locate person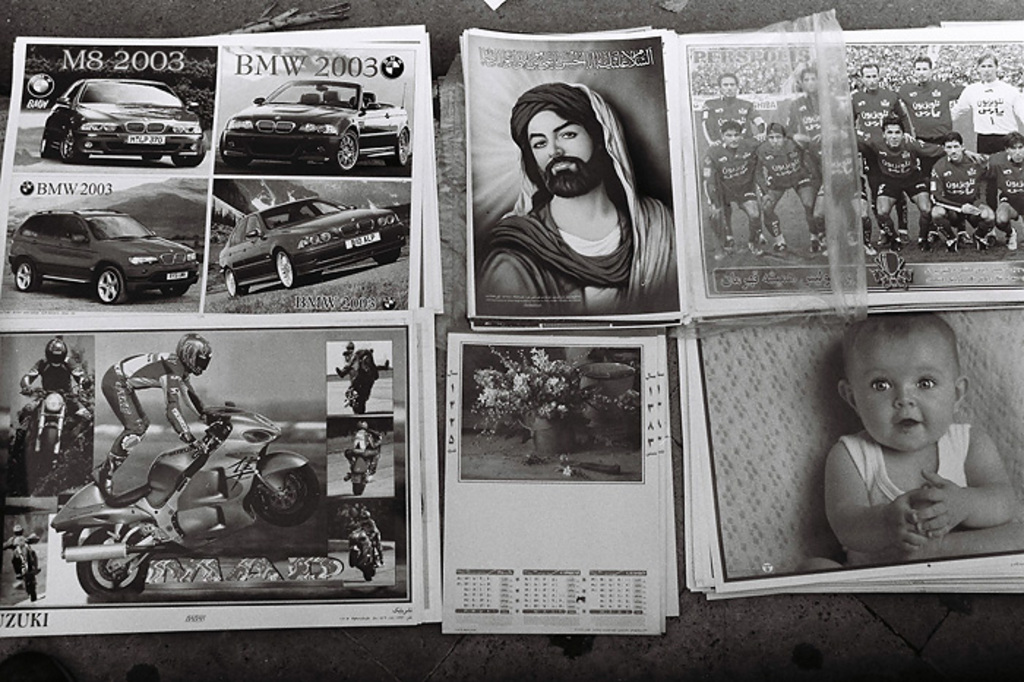
[left=888, top=51, right=965, bottom=148]
